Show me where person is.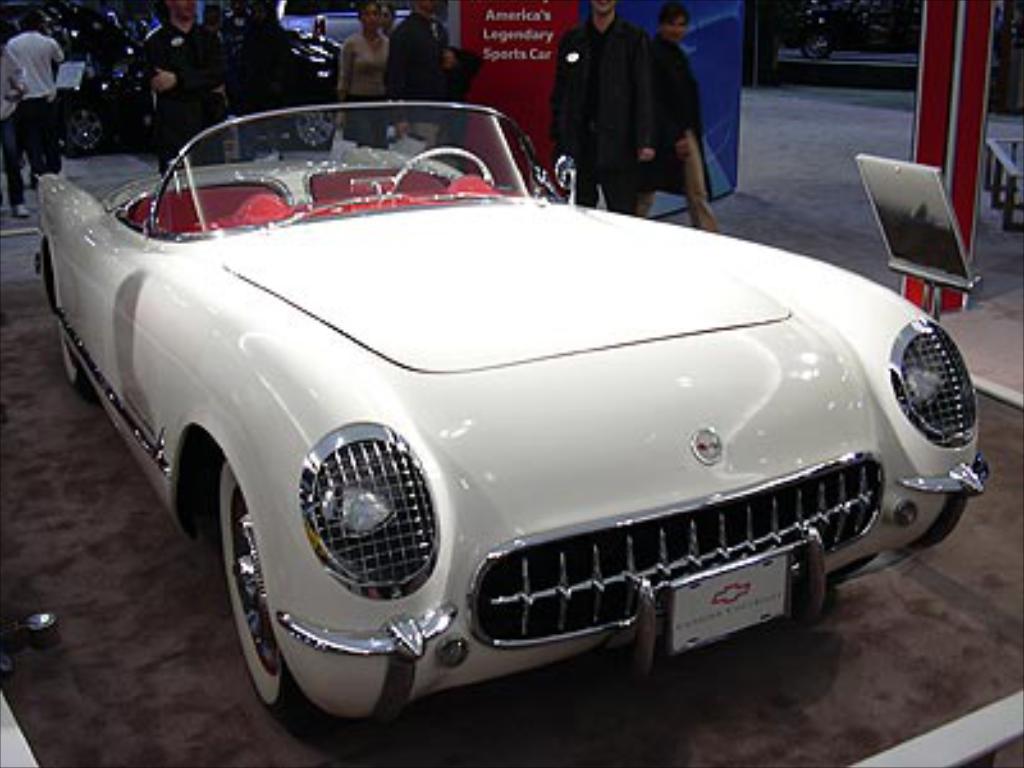
person is at left=648, top=0, right=717, bottom=233.
